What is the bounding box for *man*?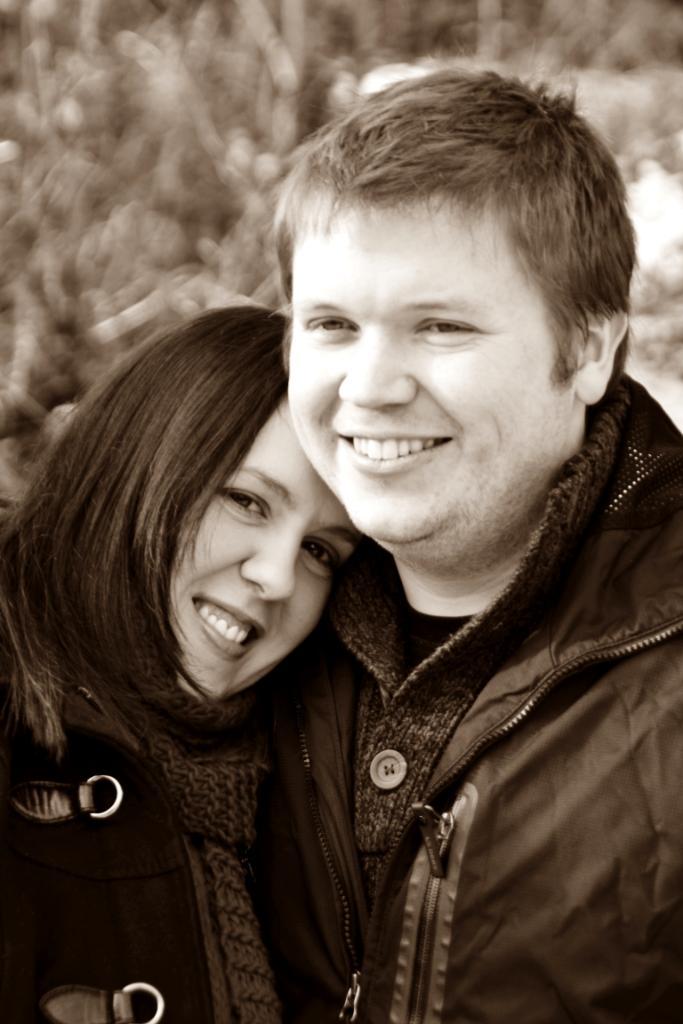
BBox(0, 60, 682, 1018).
